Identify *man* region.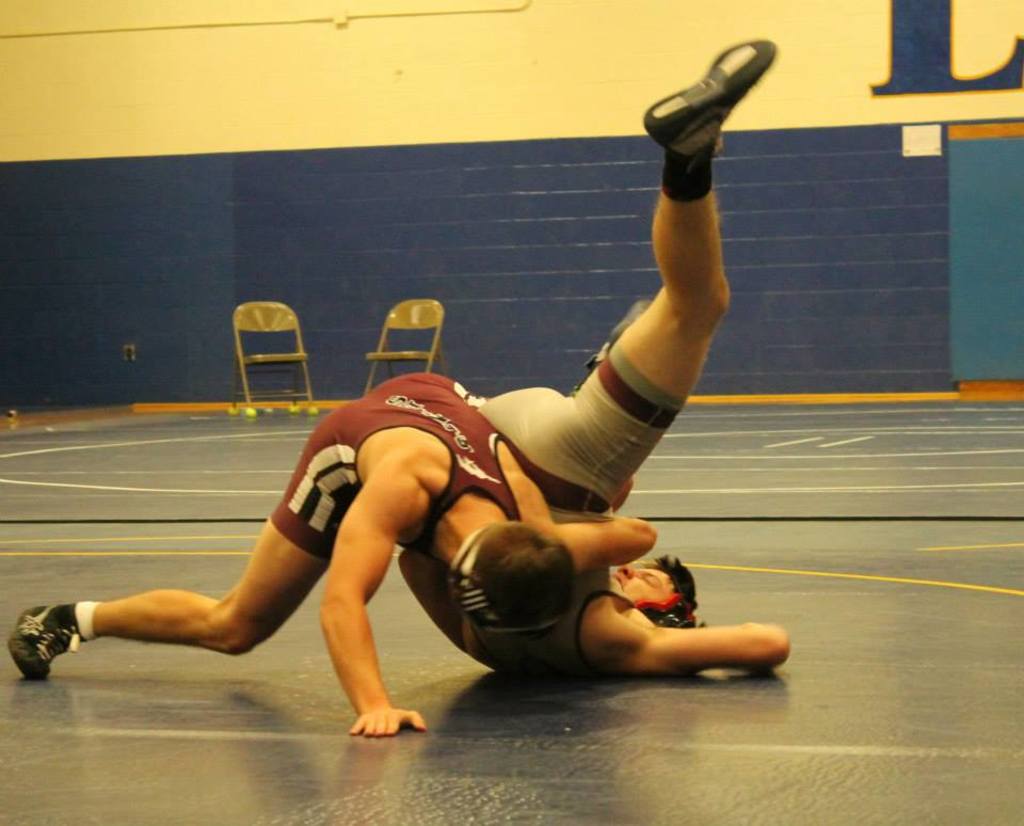
Region: 12, 372, 655, 734.
